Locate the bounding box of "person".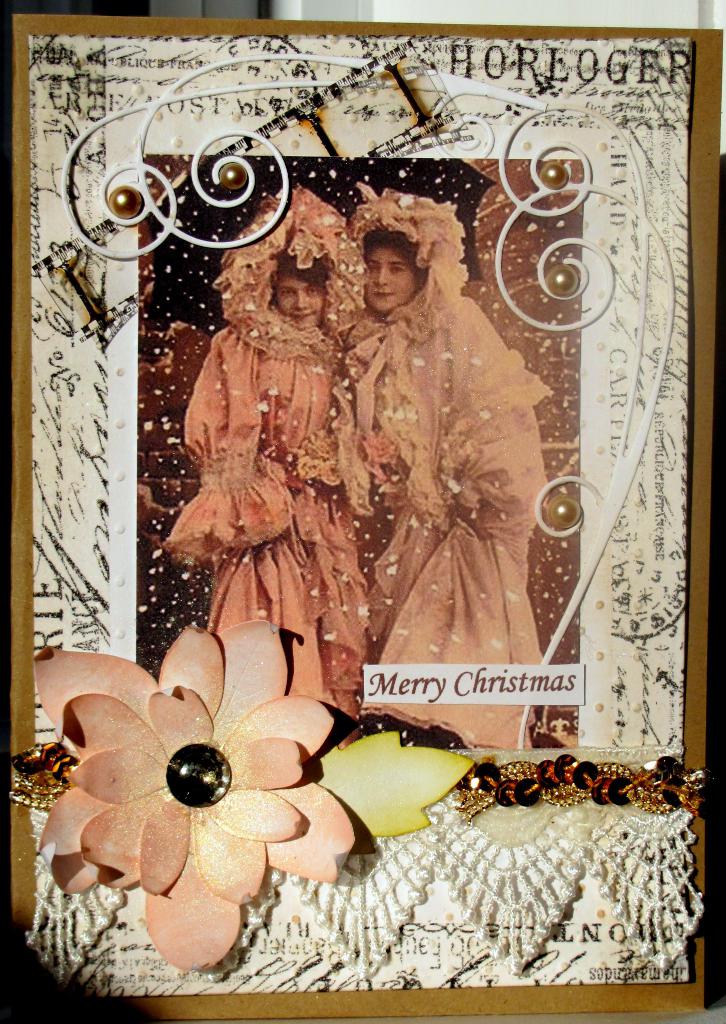
Bounding box: [x1=329, y1=178, x2=560, y2=754].
